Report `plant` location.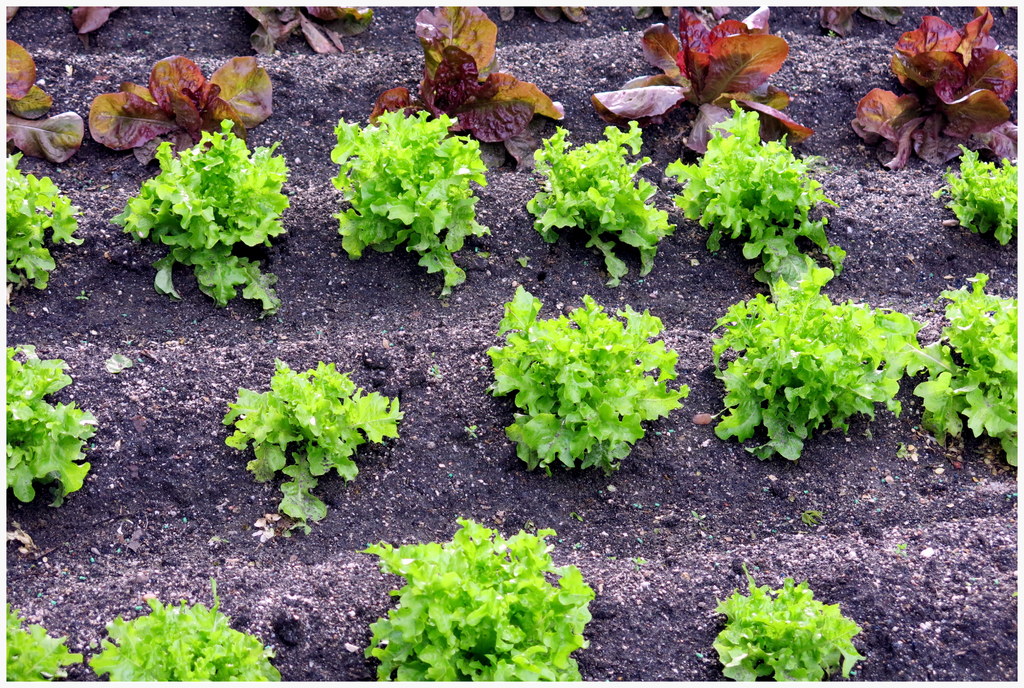
Report: region(366, 4, 563, 181).
